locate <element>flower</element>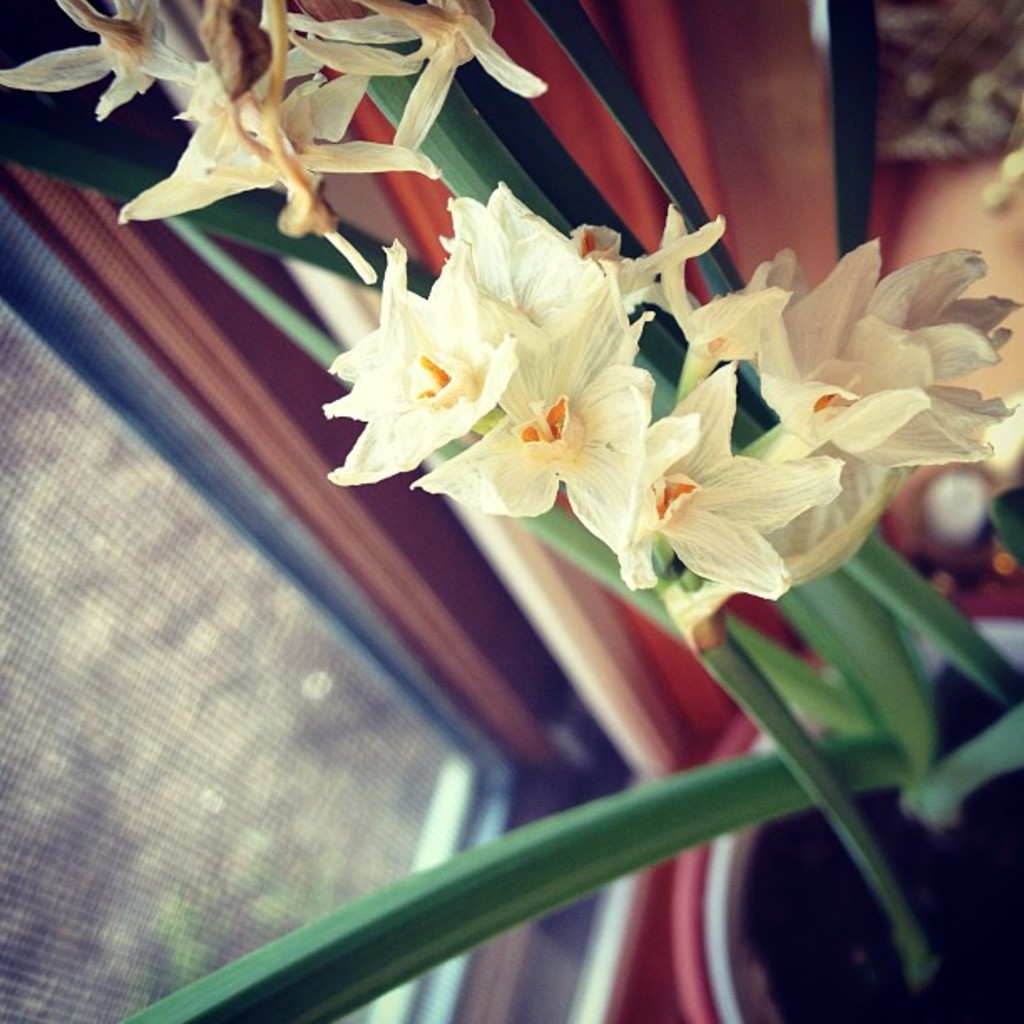
l=750, t=239, r=1012, b=458
